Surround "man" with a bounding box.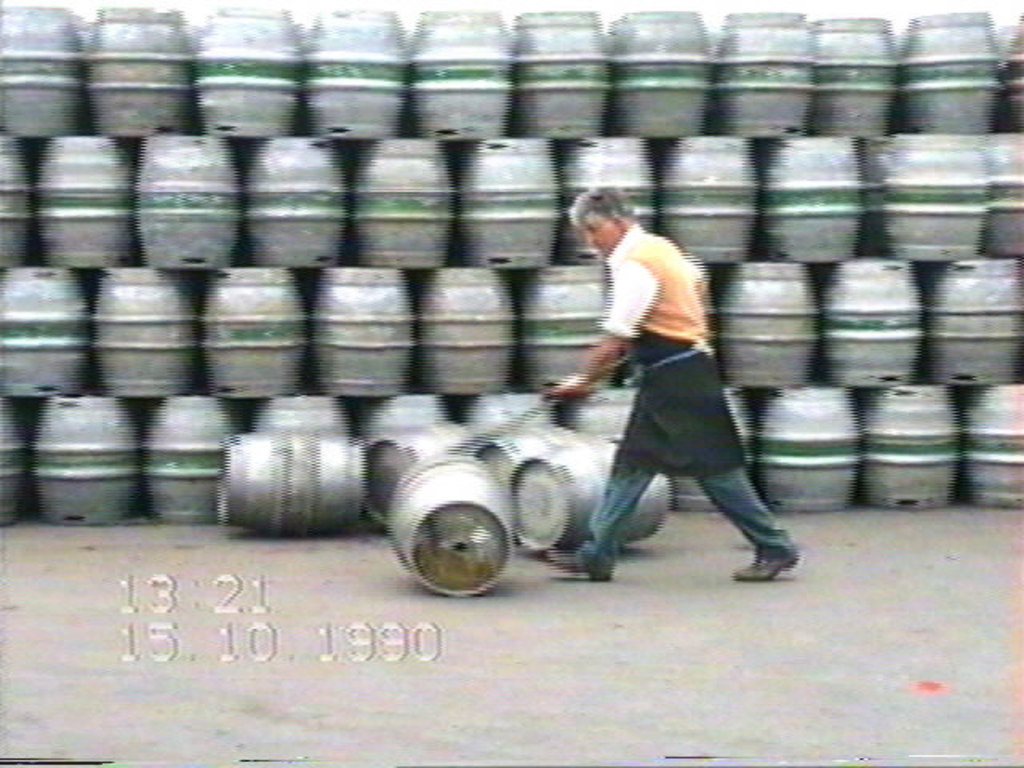
[544,190,805,582].
